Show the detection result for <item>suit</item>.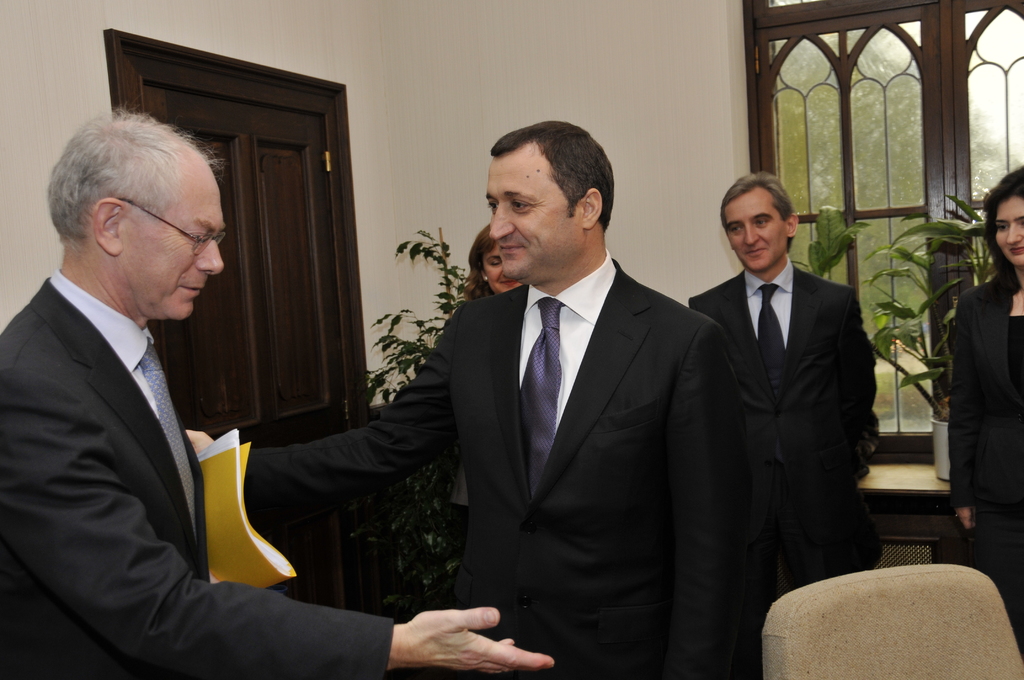
box=[0, 266, 394, 679].
